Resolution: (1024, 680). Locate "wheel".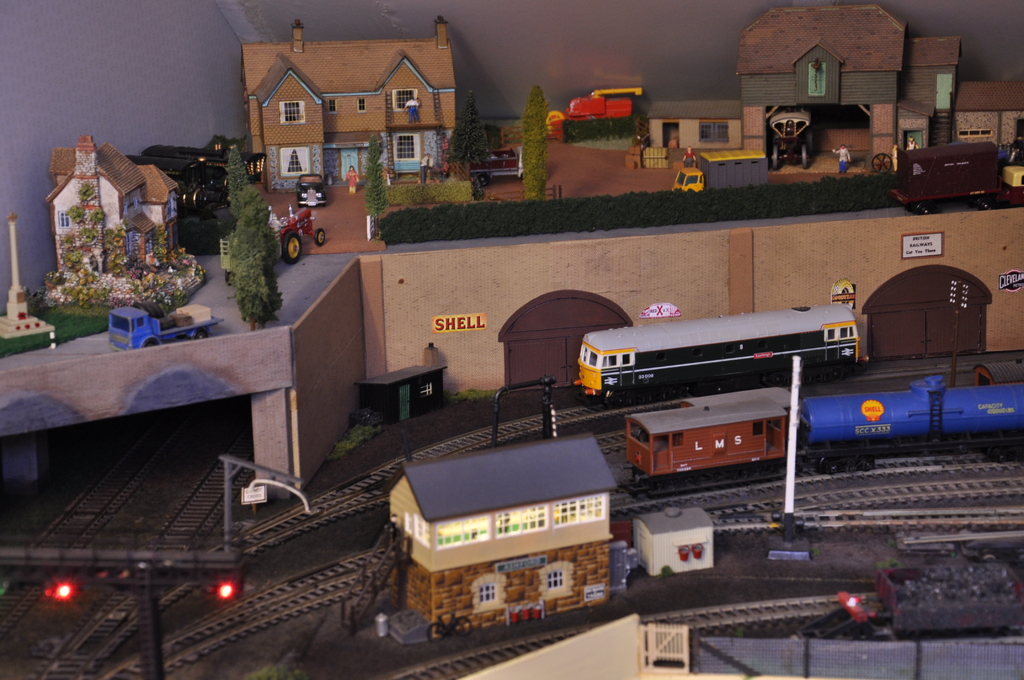
<box>870,152,892,174</box>.
